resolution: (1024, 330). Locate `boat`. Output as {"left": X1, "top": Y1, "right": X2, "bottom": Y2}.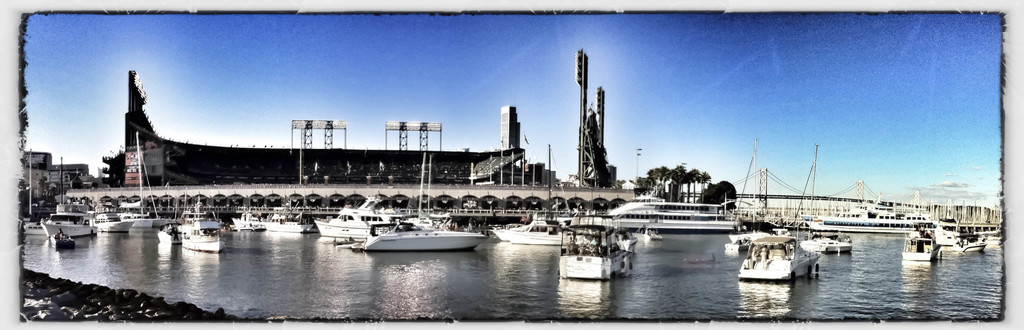
{"left": 734, "top": 231, "right": 821, "bottom": 283}.
